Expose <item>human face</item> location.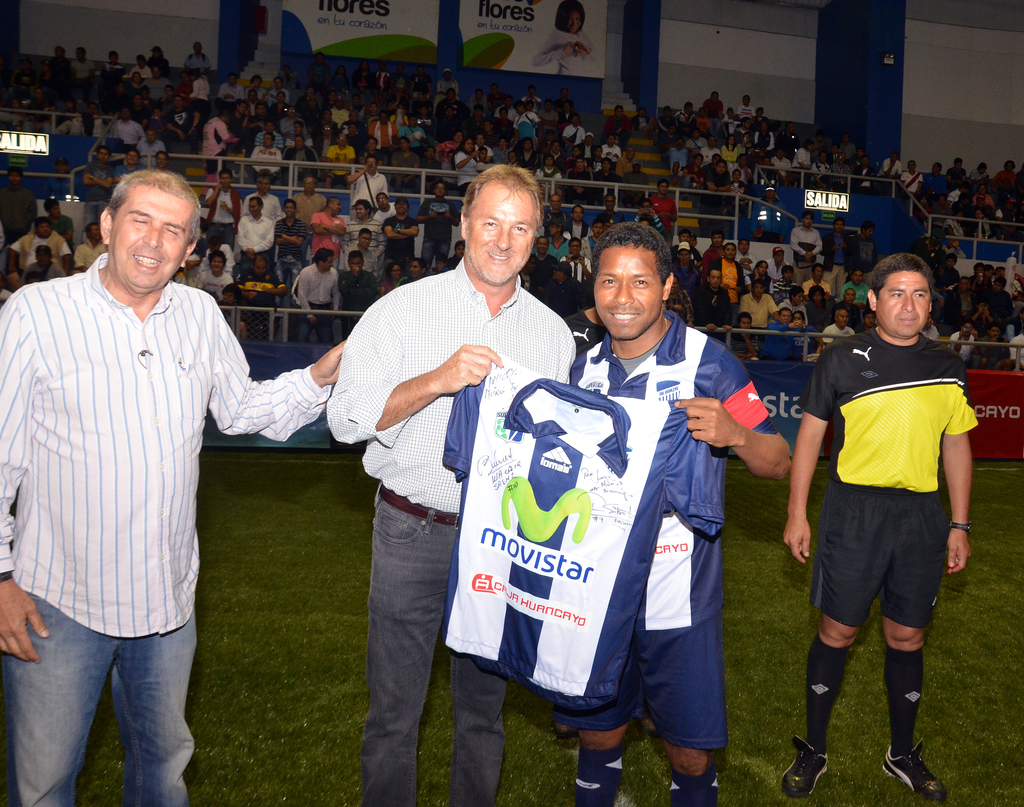
Exposed at box=[408, 261, 419, 277].
